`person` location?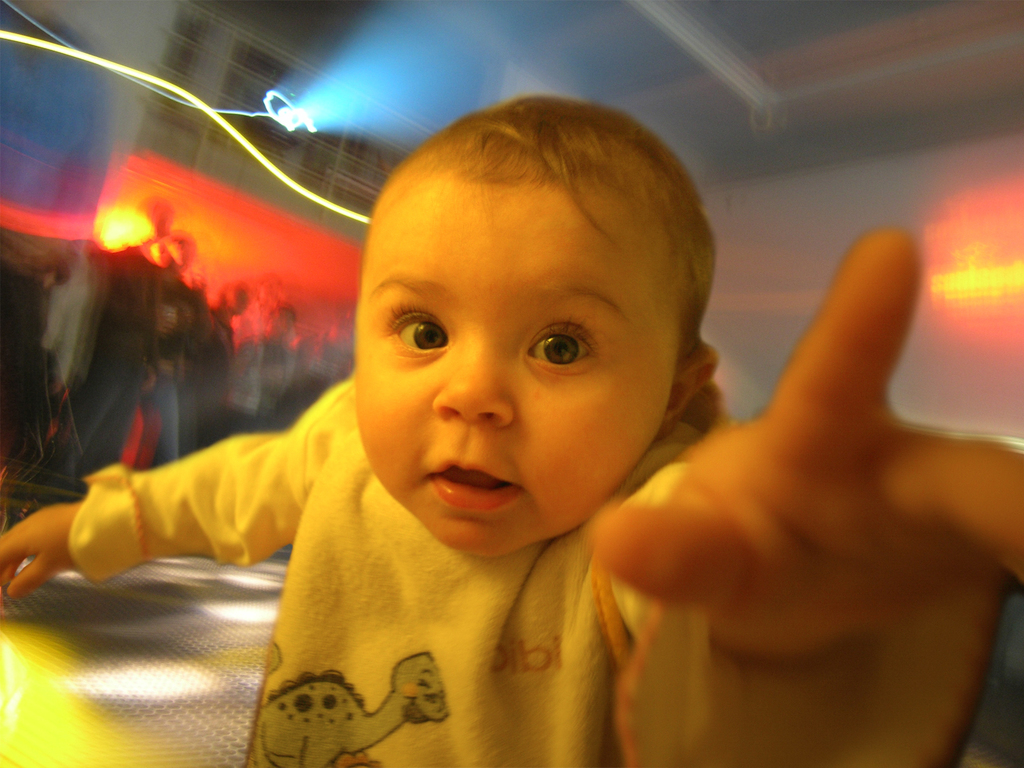
locate(0, 90, 1020, 766)
